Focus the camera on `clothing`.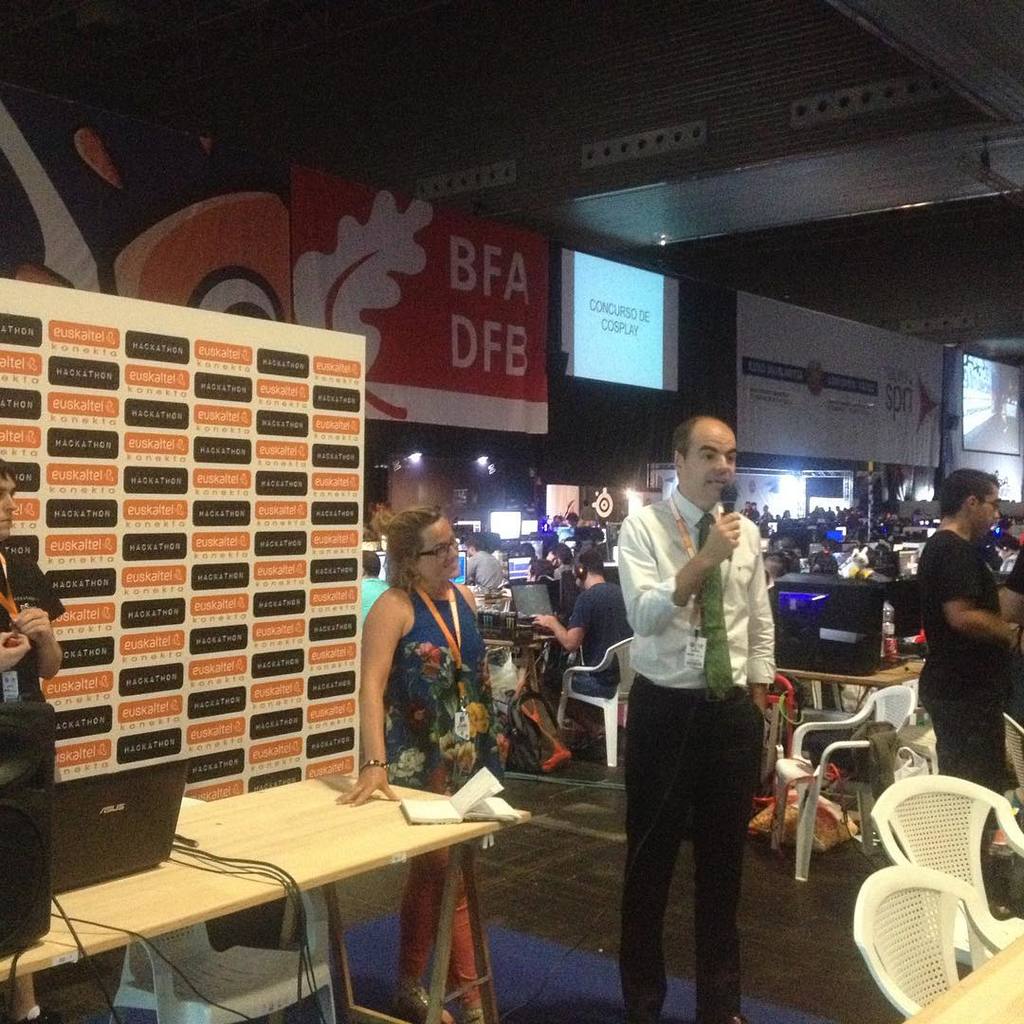
Focus region: [x1=913, y1=531, x2=1007, y2=800].
